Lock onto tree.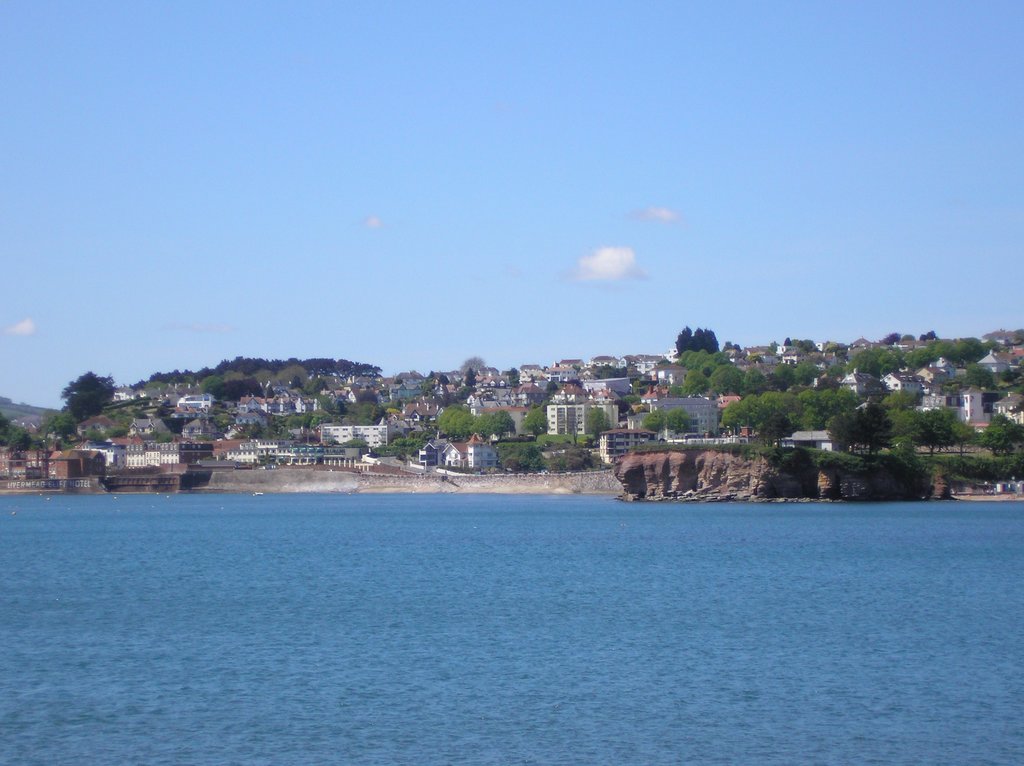
Locked: [274, 410, 341, 439].
